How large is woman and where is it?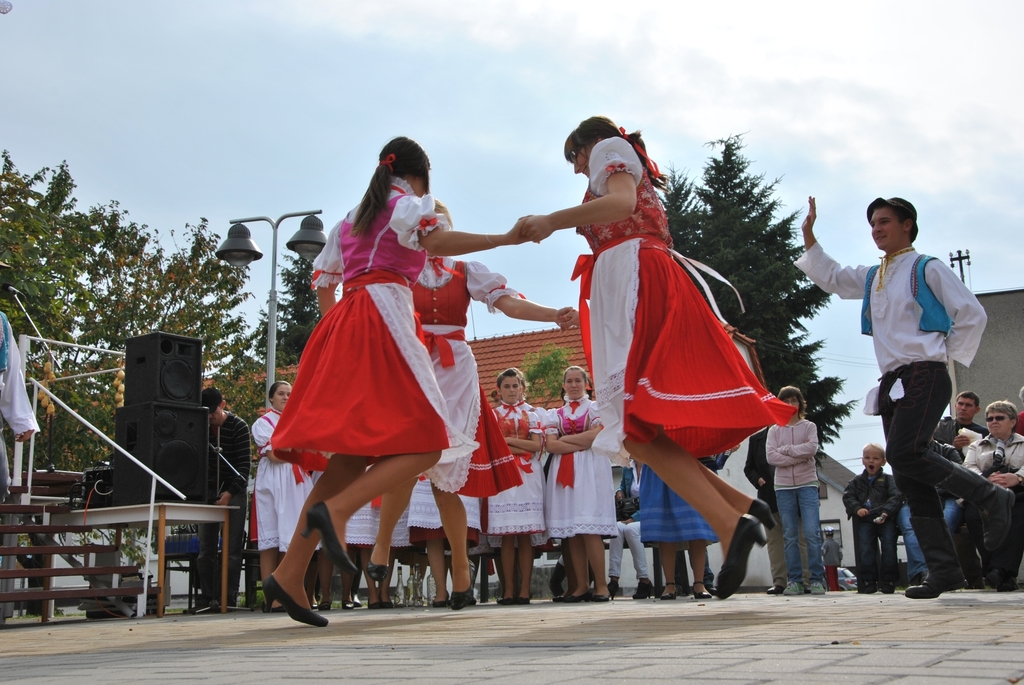
Bounding box: <box>518,114,779,601</box>.
